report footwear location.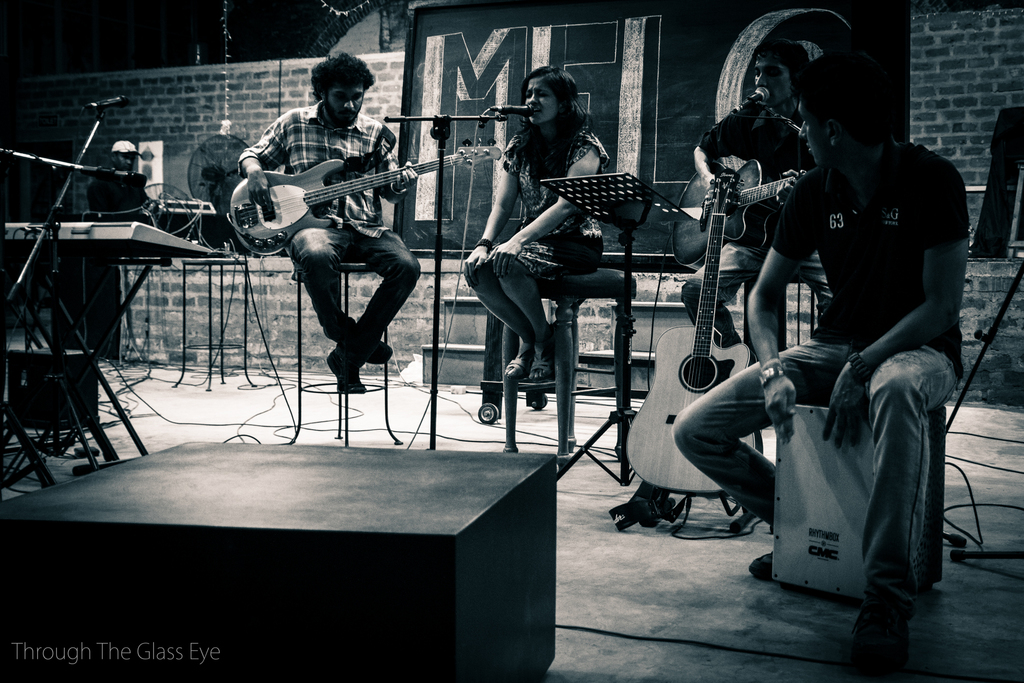
Report: {"left": 347, "top": 329, "right": 399, "bottom": 360}.
